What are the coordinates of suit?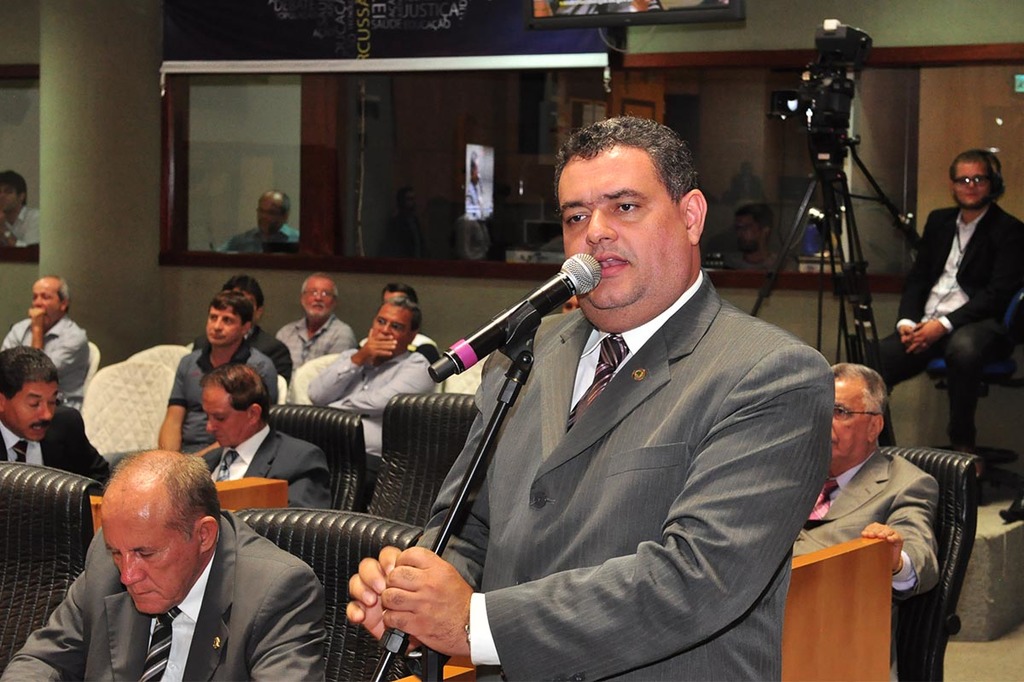
locate(787, 446, 940, 661).
